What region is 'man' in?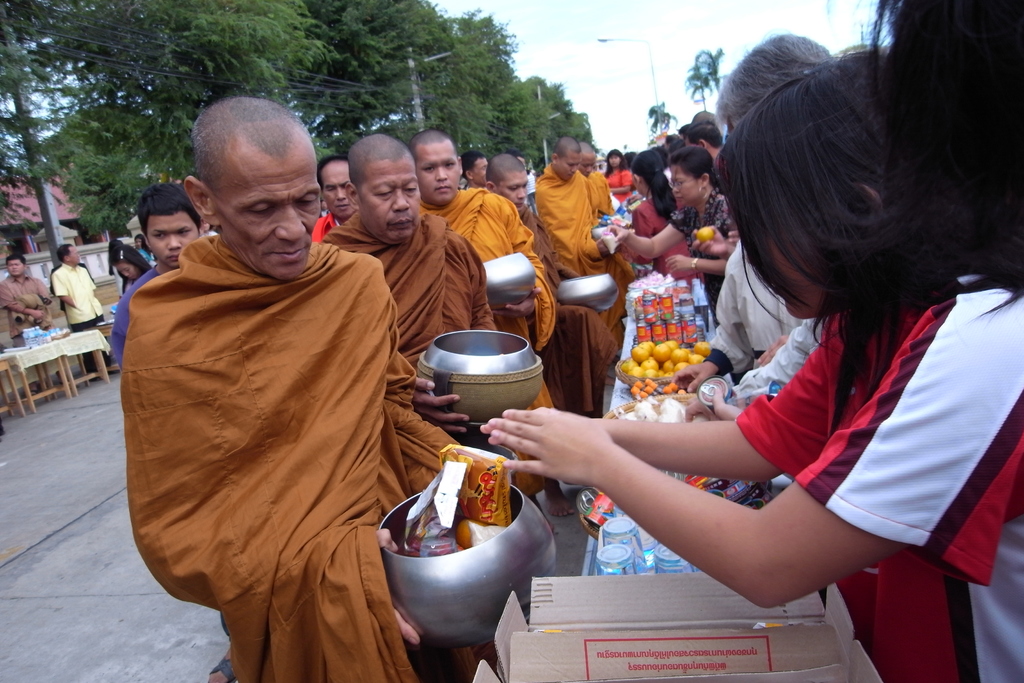
bbox(111, 186, 233, 367).
